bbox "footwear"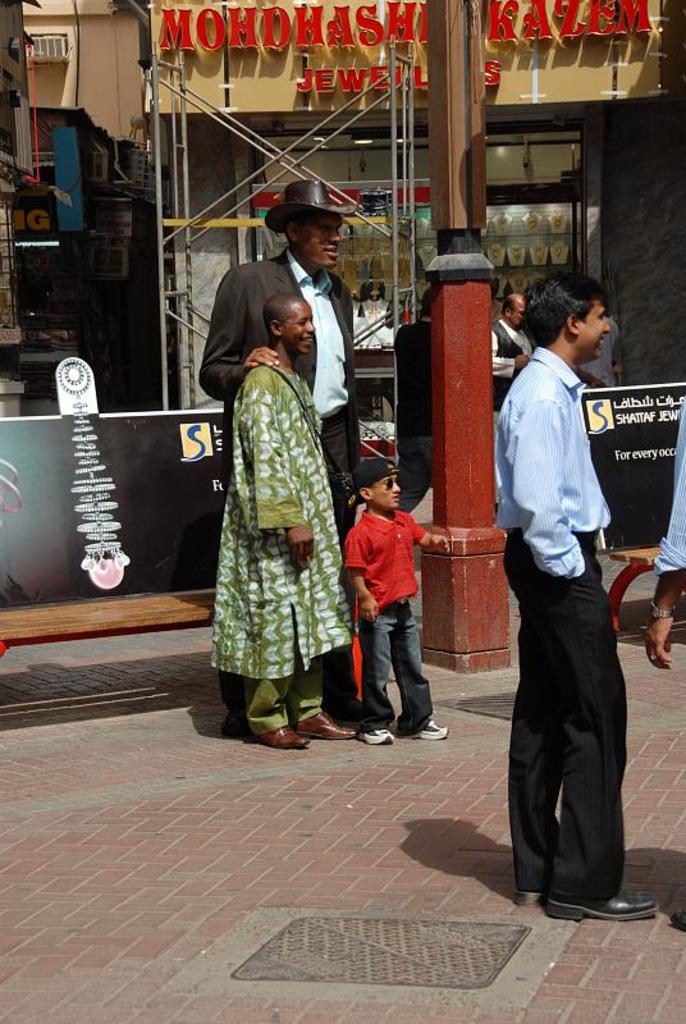
Rect(253, 721, 312, 750)
